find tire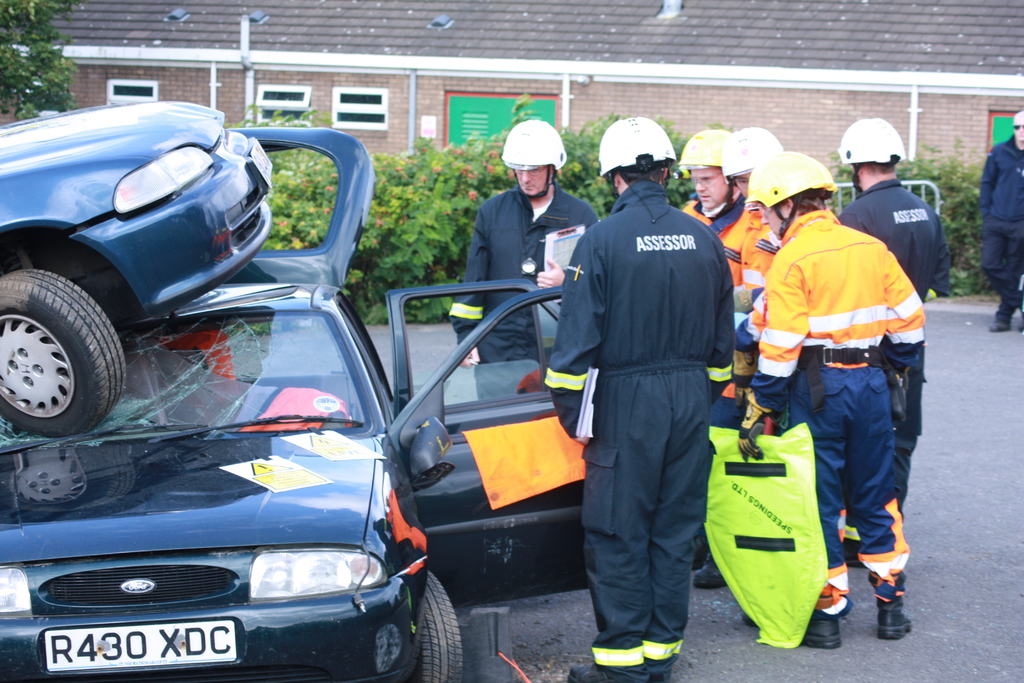
crop(0, 269, 125, 432)
